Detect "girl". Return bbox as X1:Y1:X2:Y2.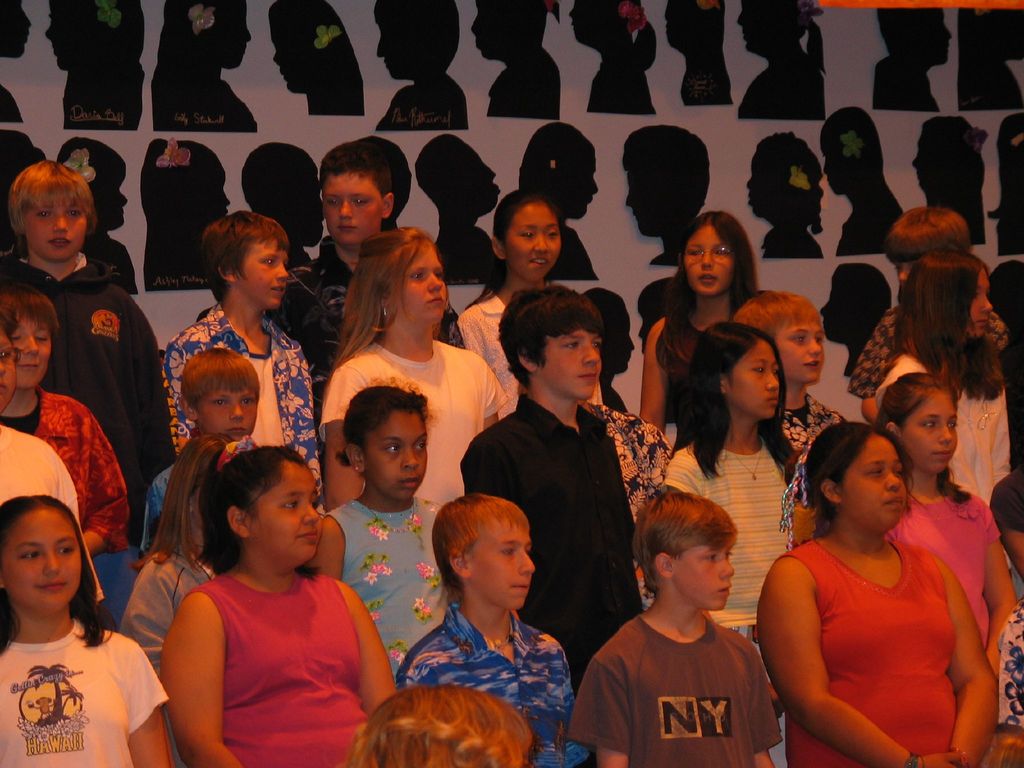
315:233:512:507.
